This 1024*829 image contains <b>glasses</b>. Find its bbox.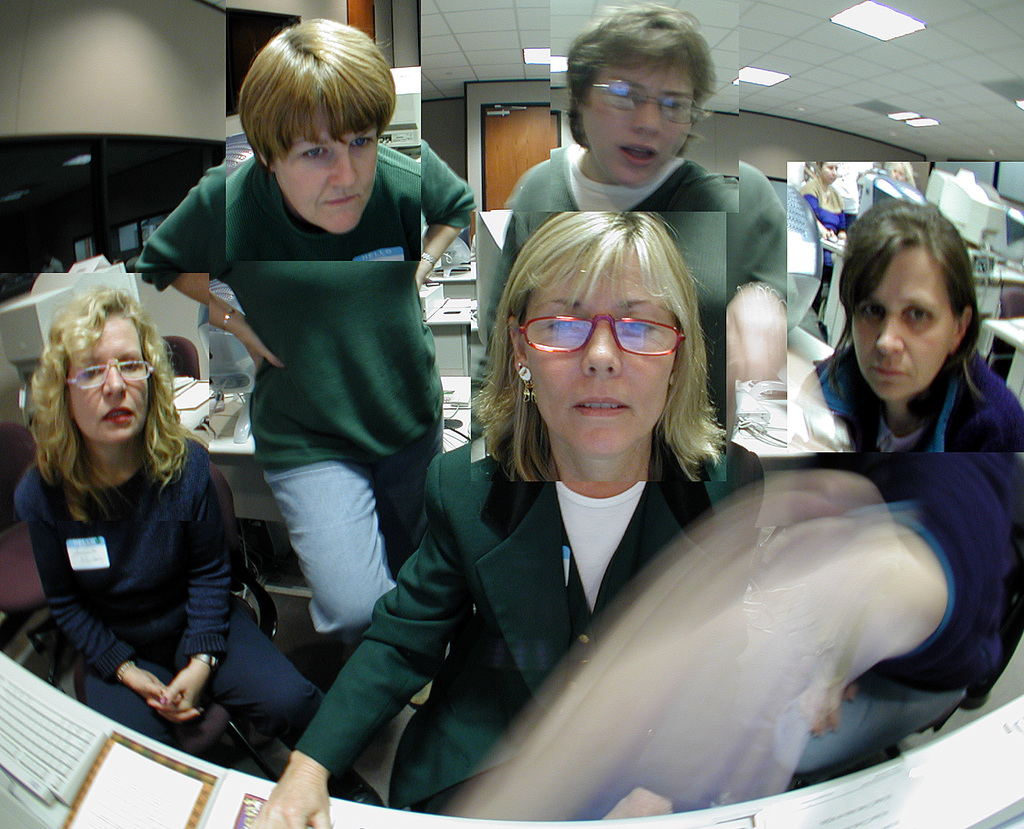
select_region(580, 81, 701, 122).
